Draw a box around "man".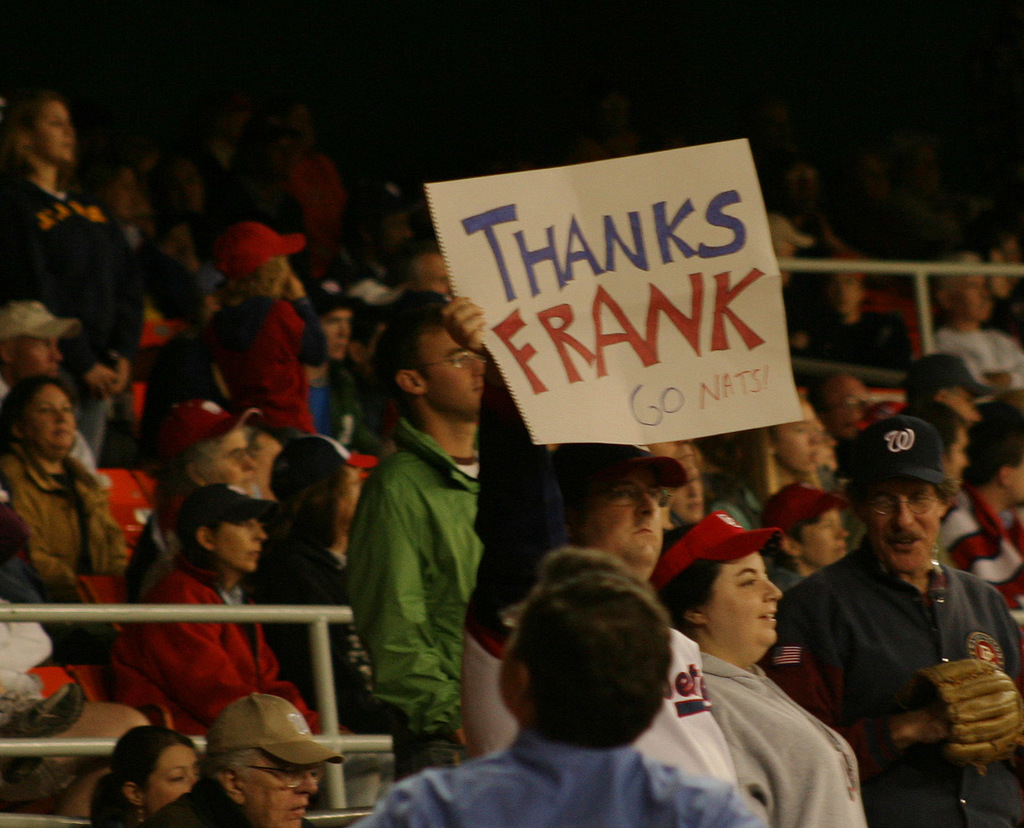
0, 297, 99, 475.
